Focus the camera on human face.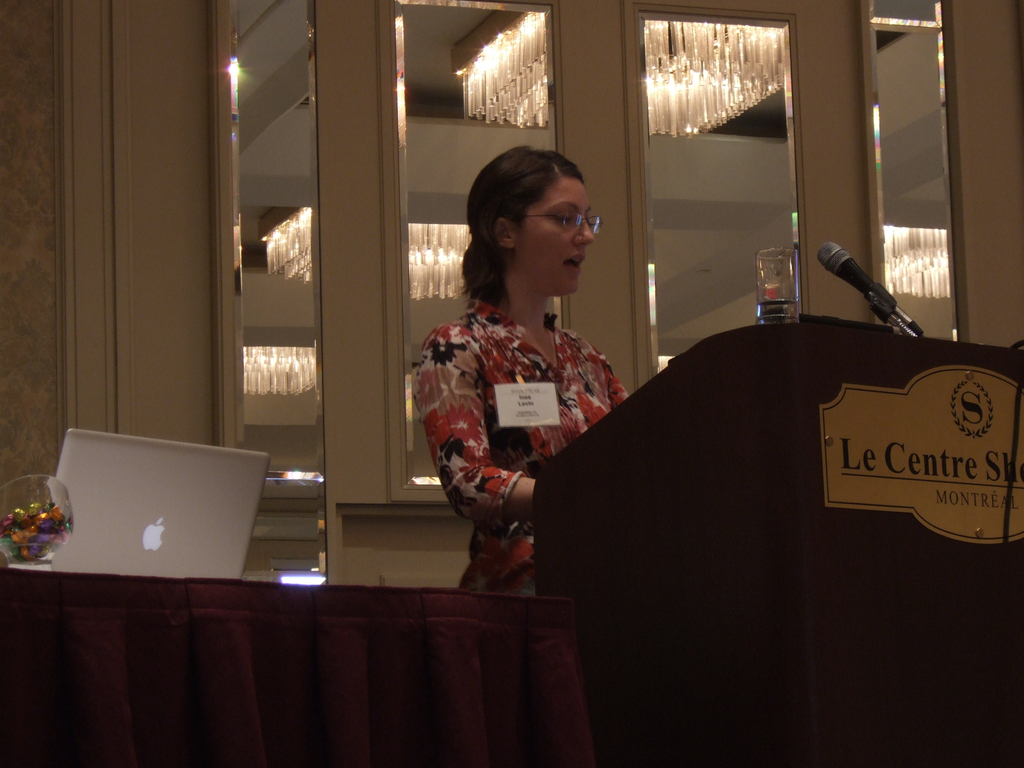
Focus region: {"left": 516, "top": 174, "right": 597, "bottom": 296}.
